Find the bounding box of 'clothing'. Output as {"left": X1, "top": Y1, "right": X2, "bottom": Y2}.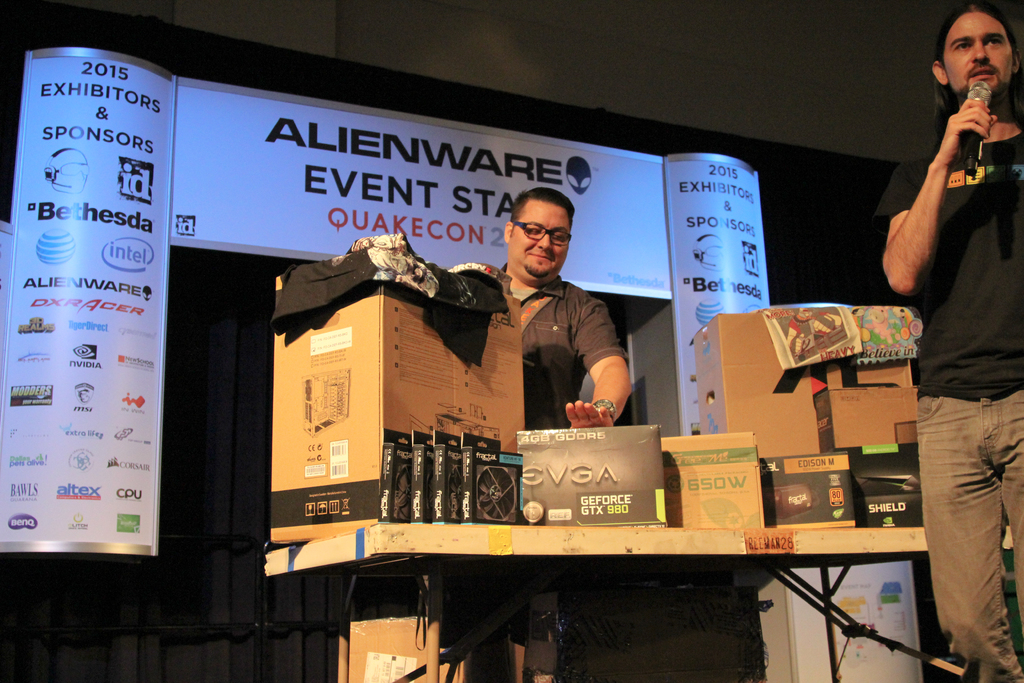
{"left": 267, "top": 234, "right": 509, "bottom": 345}.
